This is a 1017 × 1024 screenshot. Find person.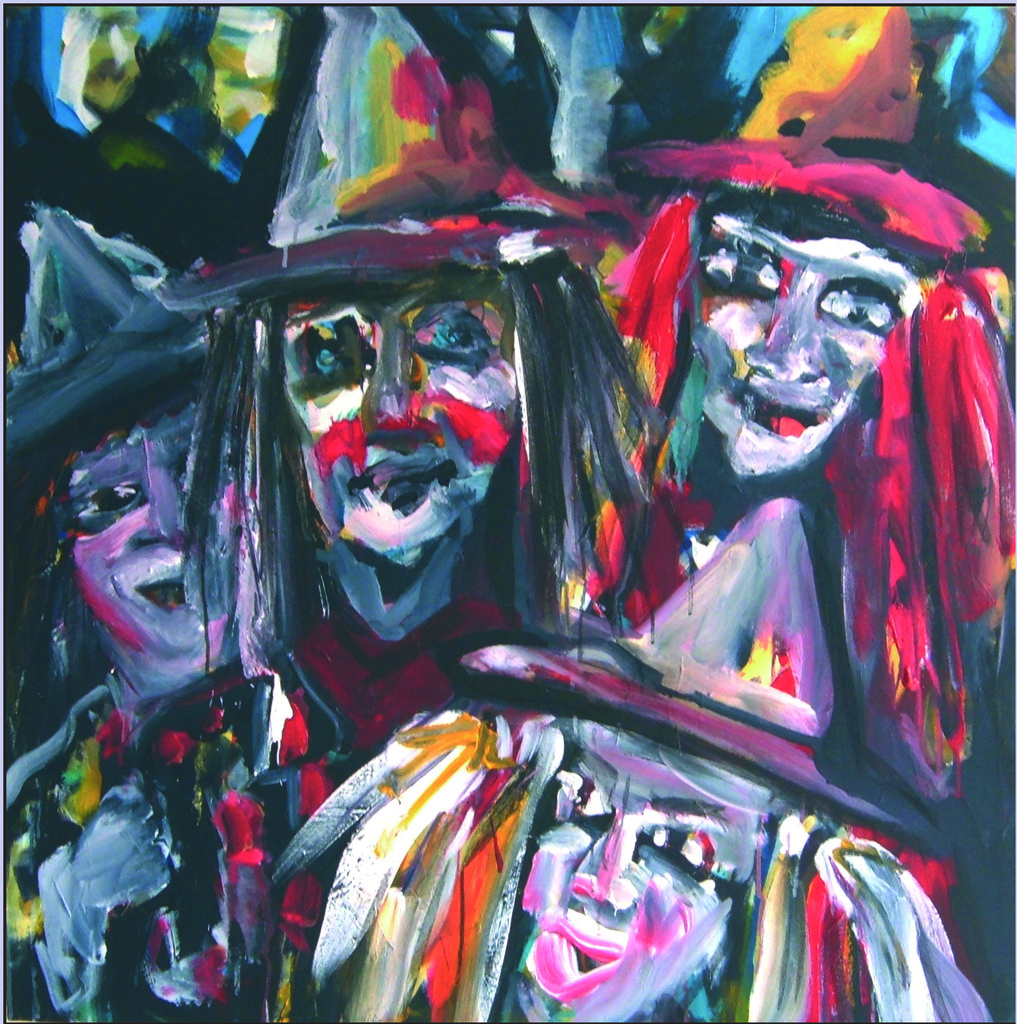
Bounding box: region(163, 0, 648, 765).
